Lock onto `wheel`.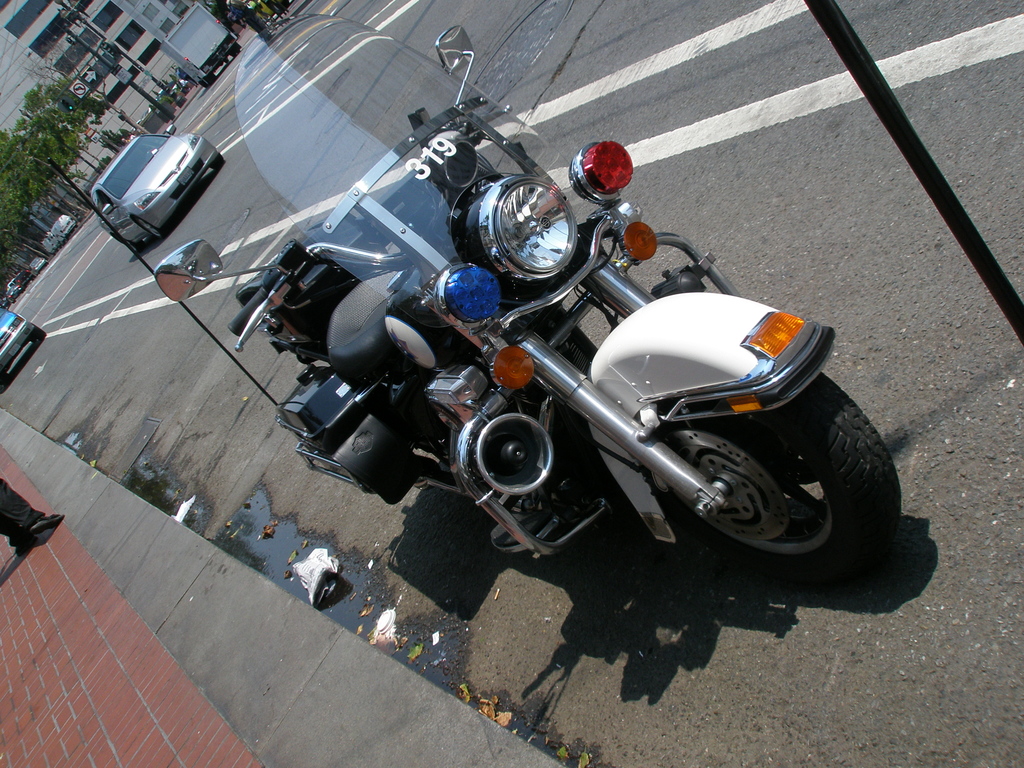
Locked: (134,217,166,244).
